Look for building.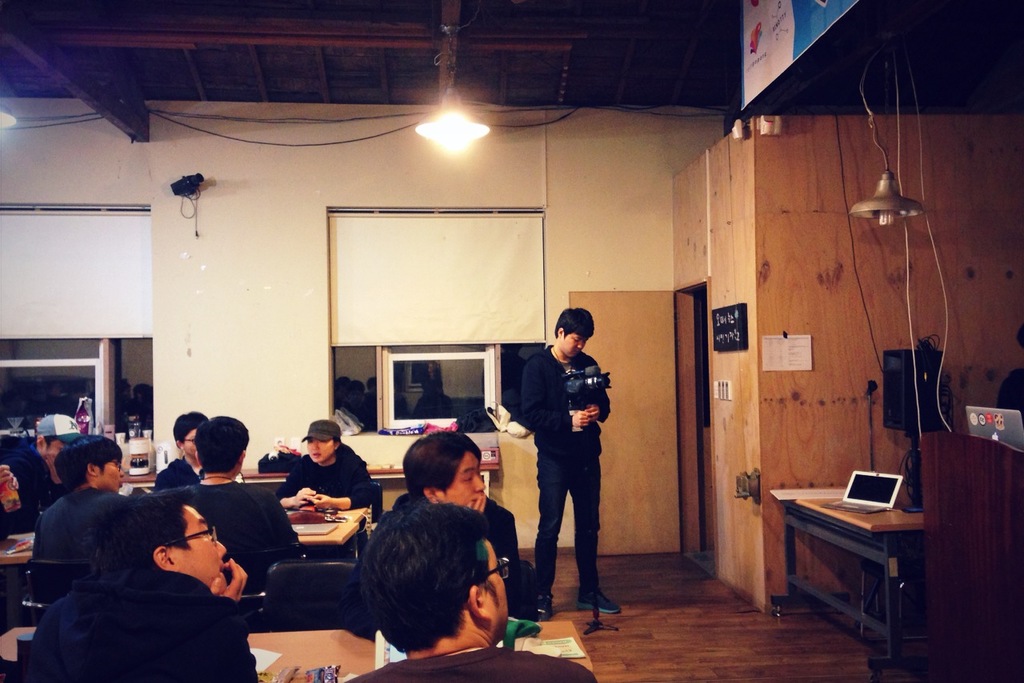
Found: (left=0, top=0, right=1023, bottom=682).
